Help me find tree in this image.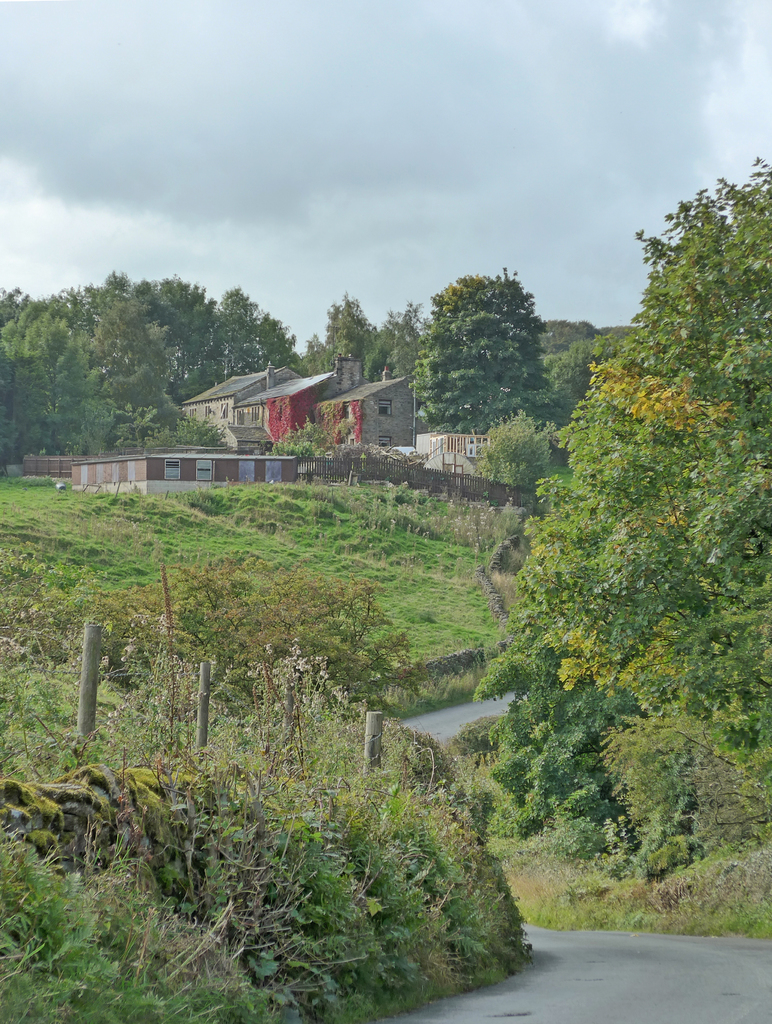
Found it: 406 259 545 442.
